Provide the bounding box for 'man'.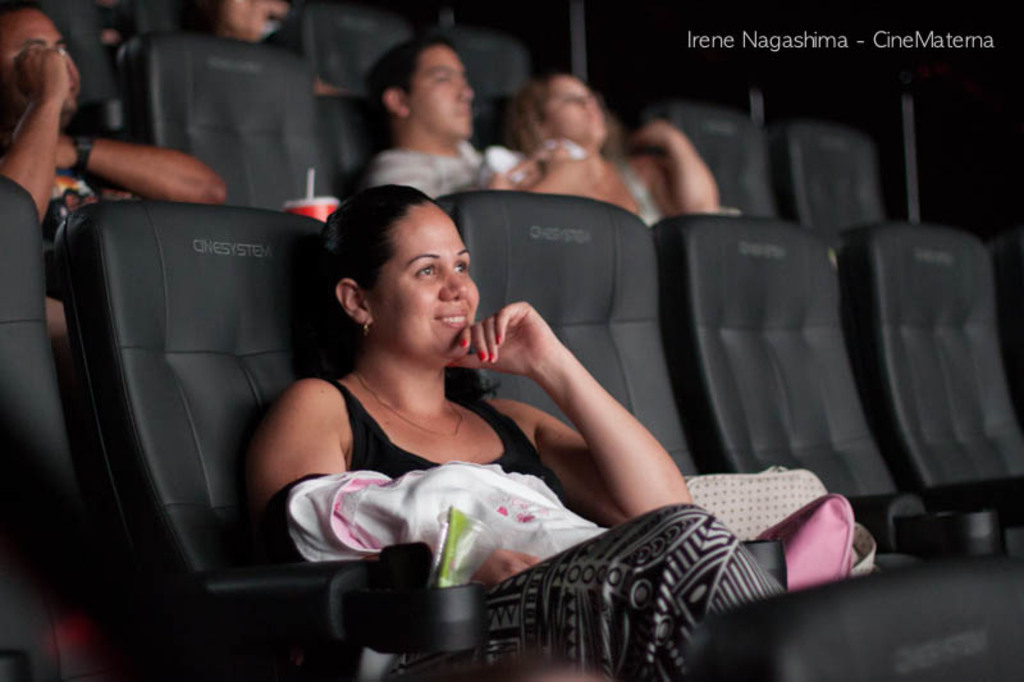
361 37 520 191.
